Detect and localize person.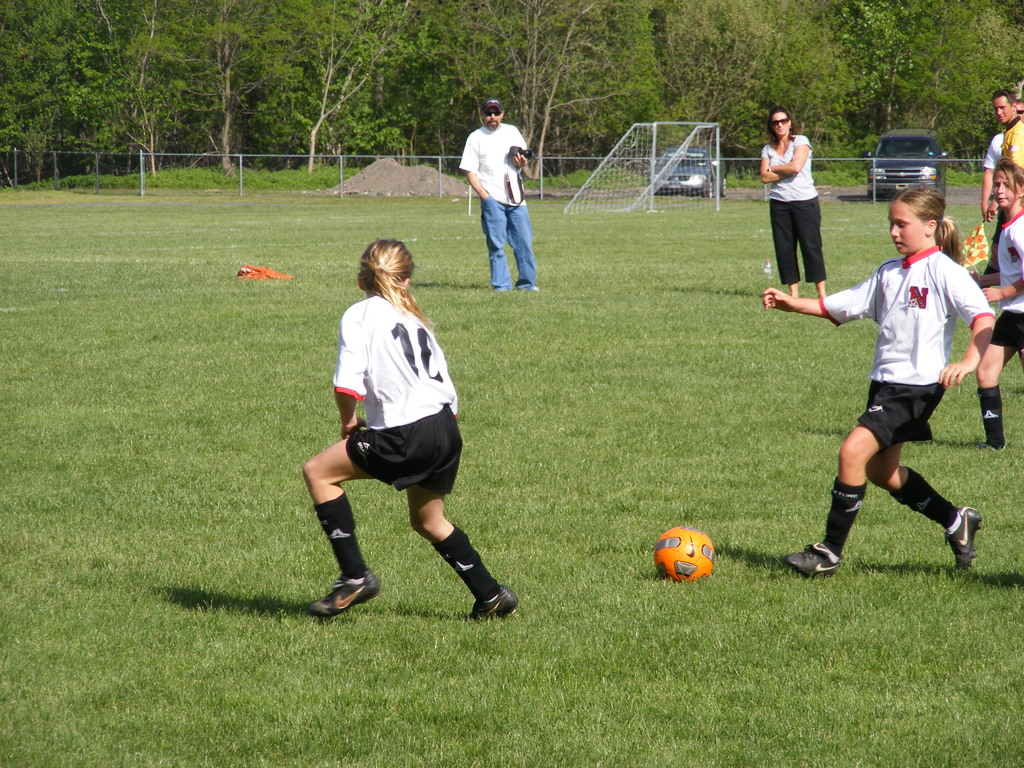
Localized at pyautogui.locateOnScreen(763, 182, 997, 575).
